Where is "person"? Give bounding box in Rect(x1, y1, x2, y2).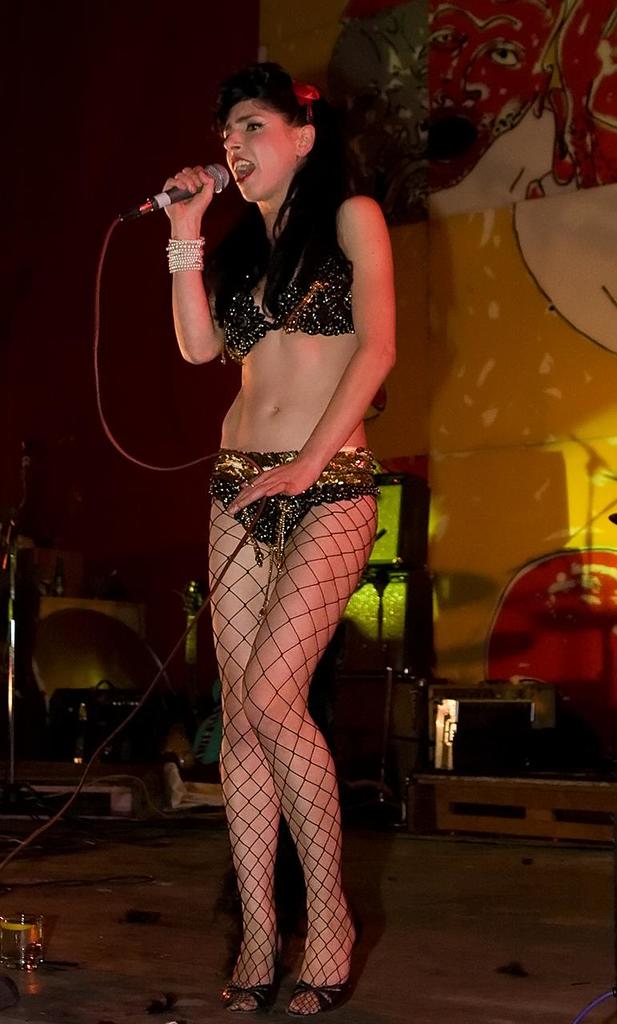
Rect(162, 0, 400, 1023).
